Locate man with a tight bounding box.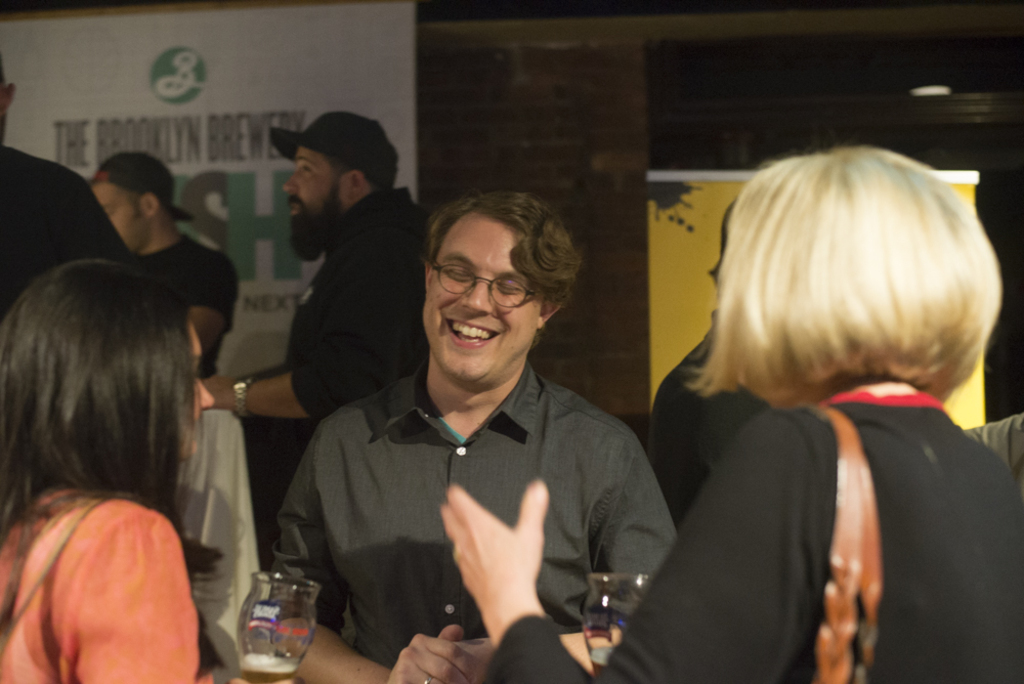
rect(186, 109, 433, 551).
